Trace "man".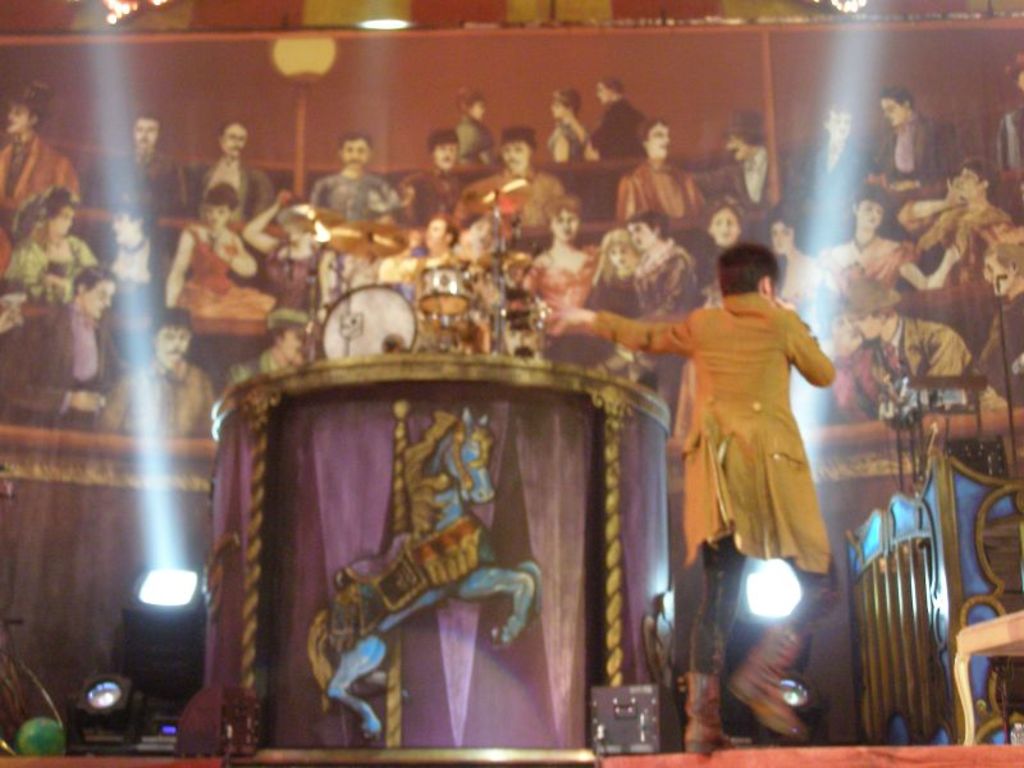
Traced to x1=881 y1=81 x2=955 y2=175.
